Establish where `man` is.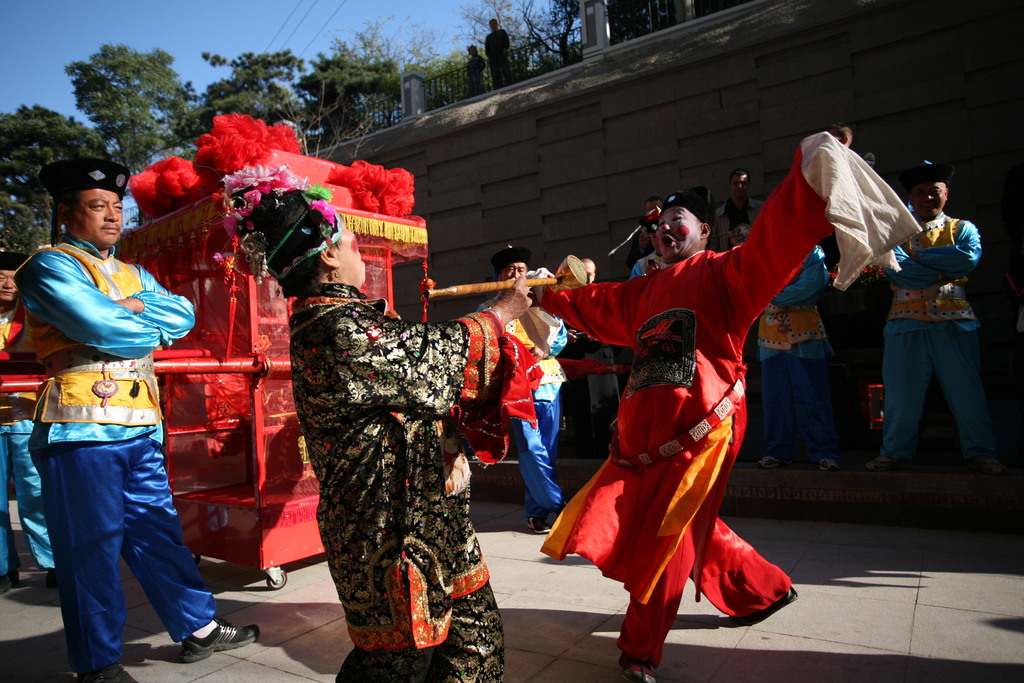
Established at {"x1": 15, "y1": 160, "x2": 209, "y2": 668}.
